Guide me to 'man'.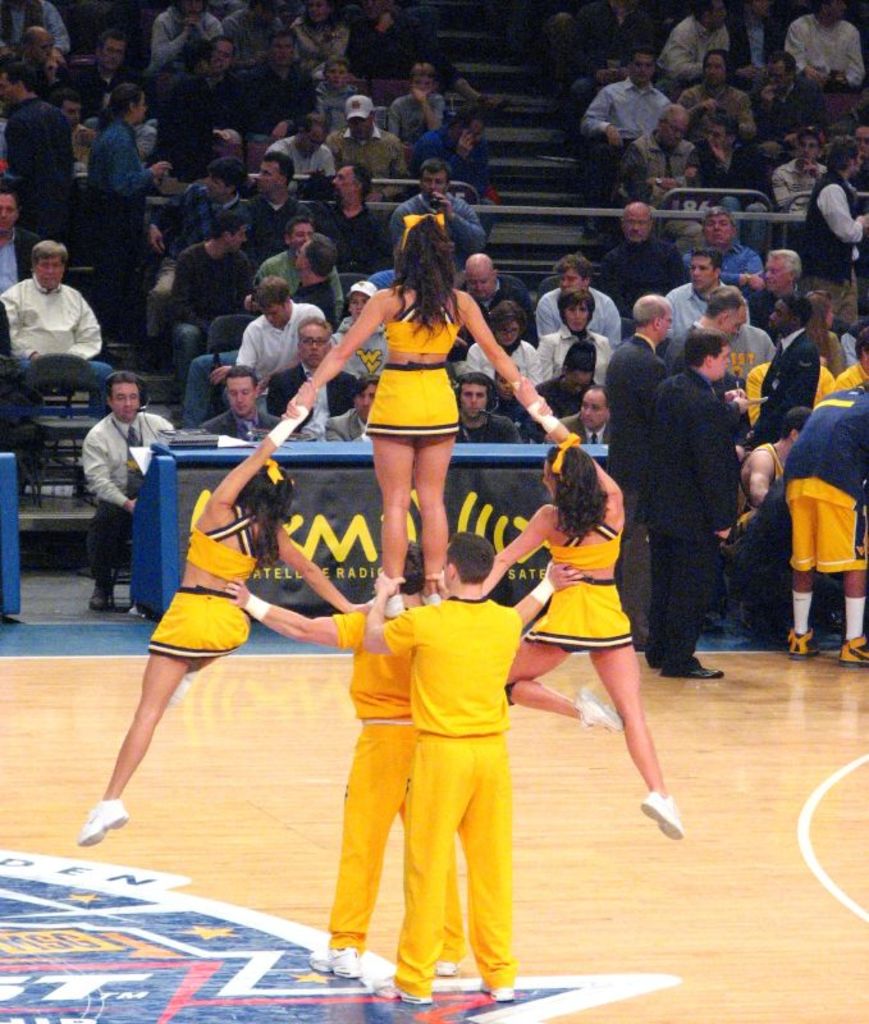
Guidance: {"x1": 51, "y1": 356, "x2": 151, "y2": 602}.
